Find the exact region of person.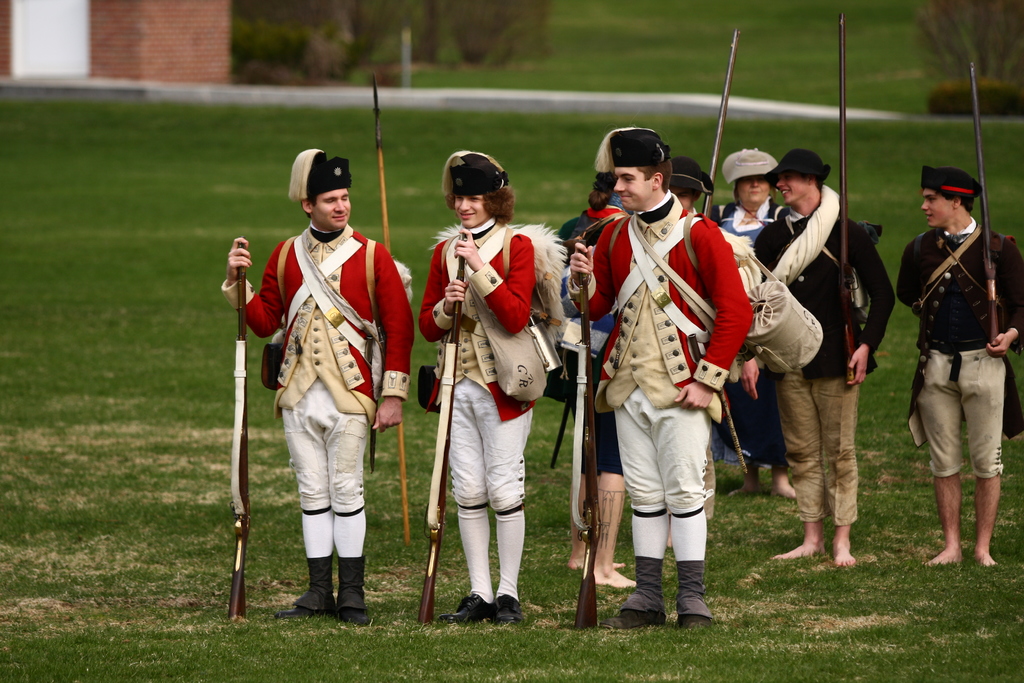
Exact region: 221,144,413,617.
